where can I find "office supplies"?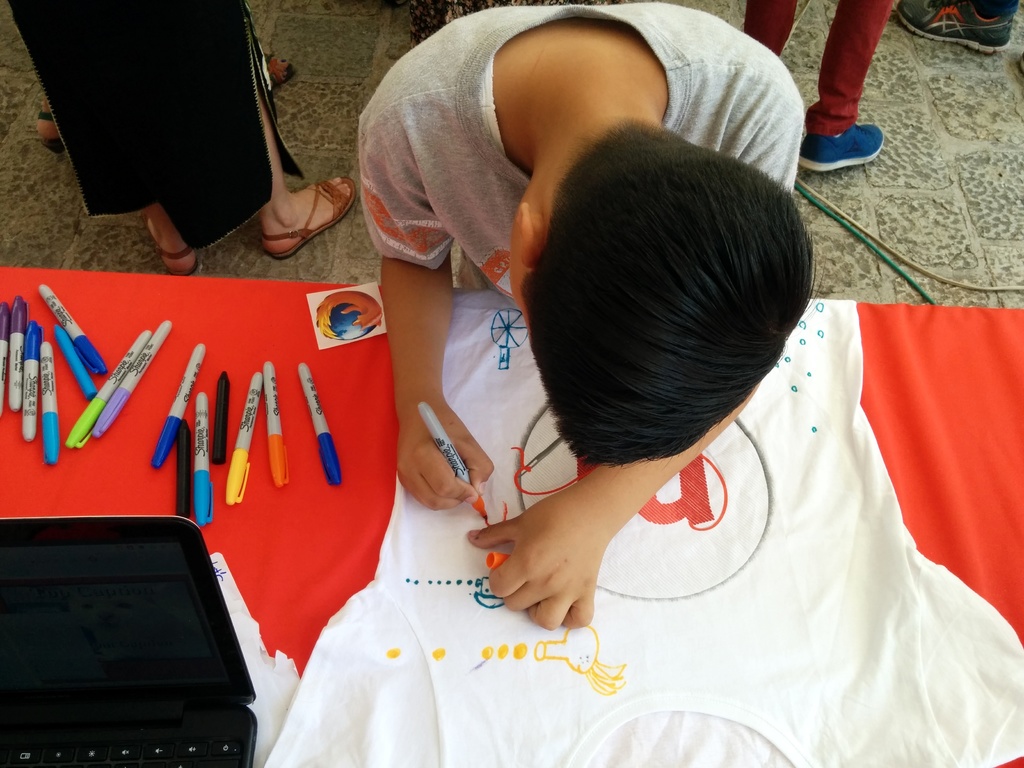
You can find it at {"x1": 93, "y1": 311, "x2": 180, "y2": 435}.
